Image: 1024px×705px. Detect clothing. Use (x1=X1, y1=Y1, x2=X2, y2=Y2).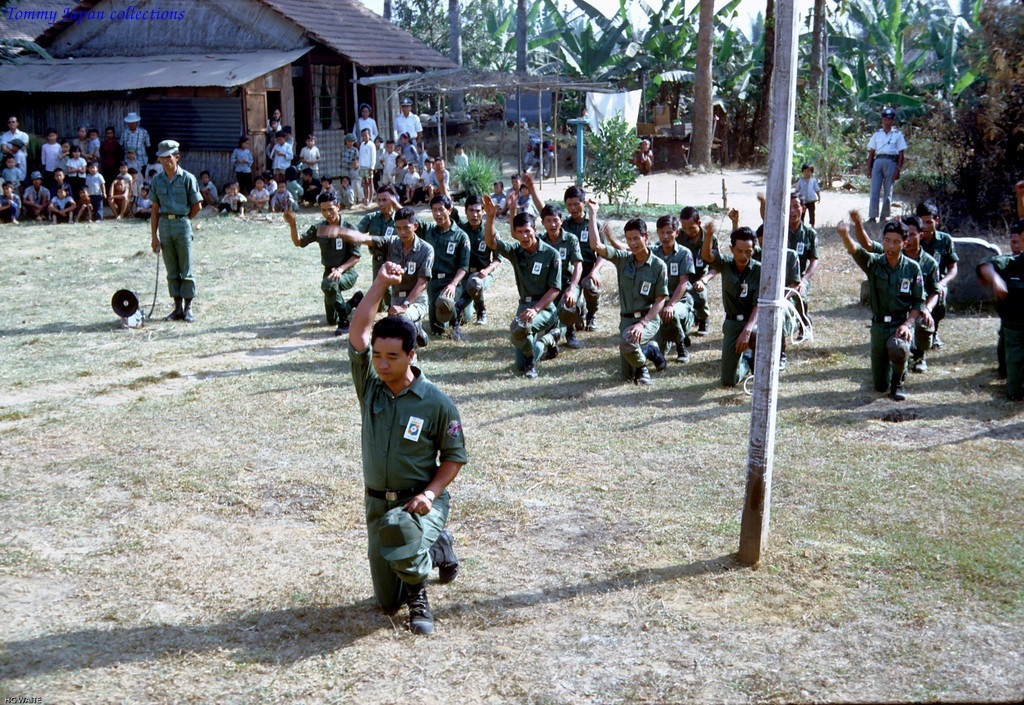
(x1=298, y1=141, x2=322, y2=177).
